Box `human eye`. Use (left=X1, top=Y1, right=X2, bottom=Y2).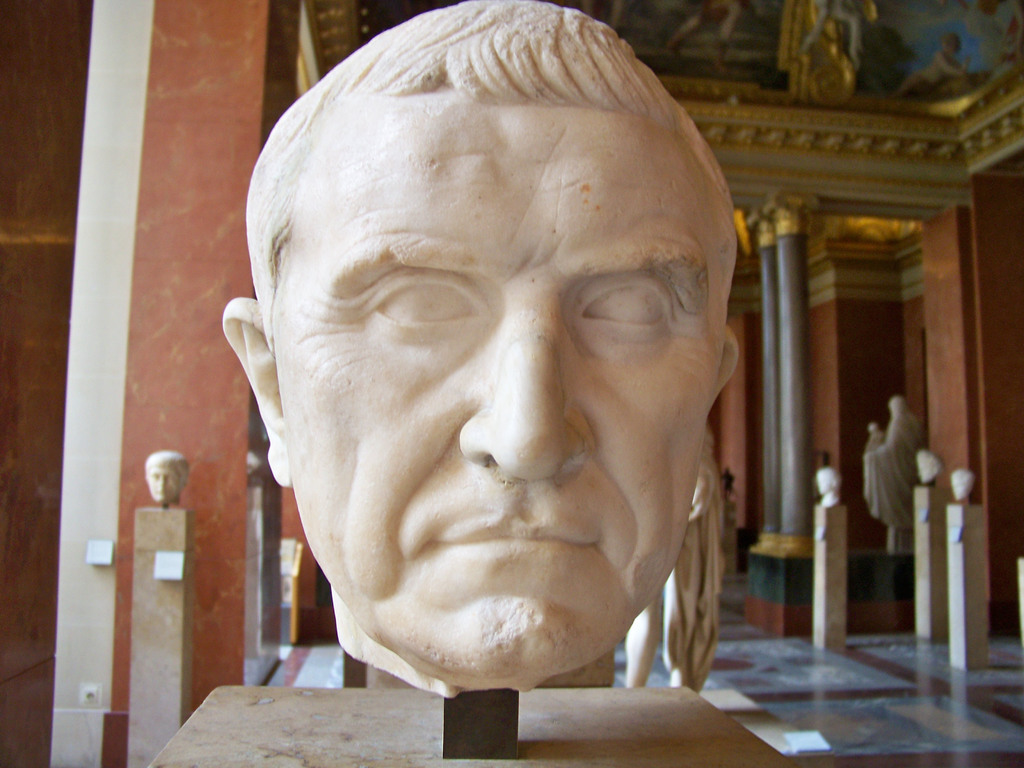
(left=558, top=278, right=676, bottom=344).
